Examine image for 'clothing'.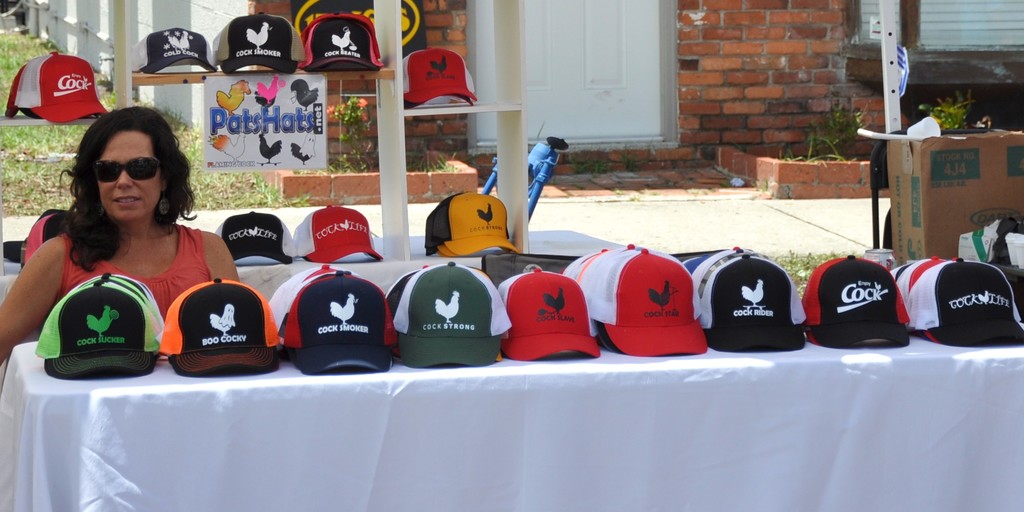
Examination result: box=[52, 227, 219, 322].
